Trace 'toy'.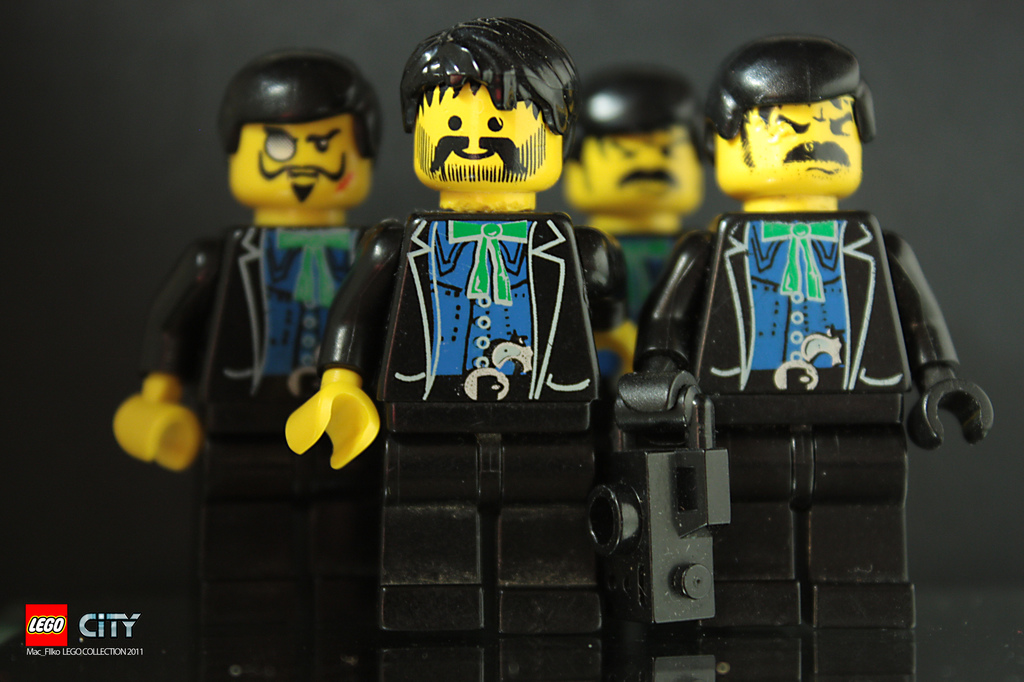
Traced to (x1=281, y1=22, x2=642, y2=681).
